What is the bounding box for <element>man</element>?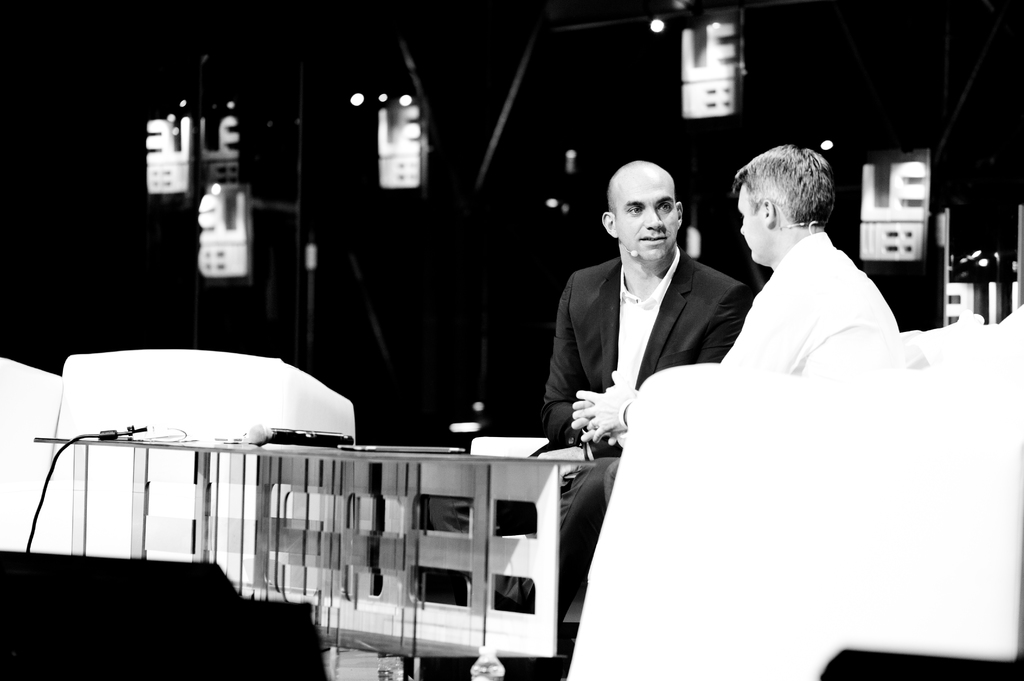
region(570, 146, 899, 504).
